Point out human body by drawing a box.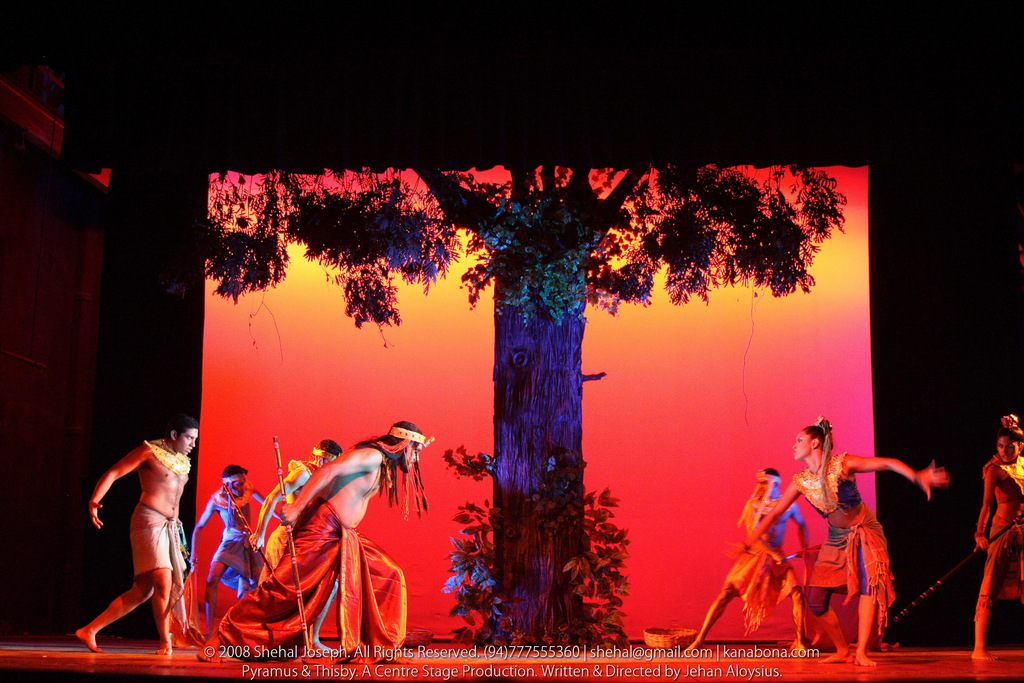
[left=686, top=468, right=809, bottom=653].
